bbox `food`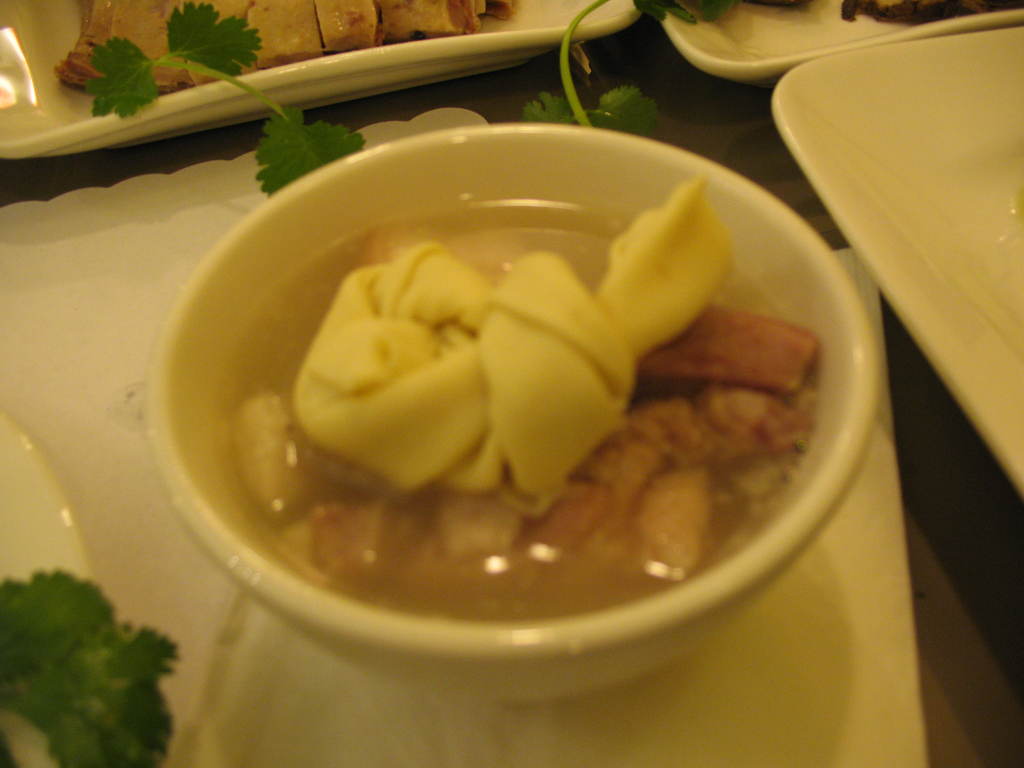
detection(737, 0, 822, 12)
